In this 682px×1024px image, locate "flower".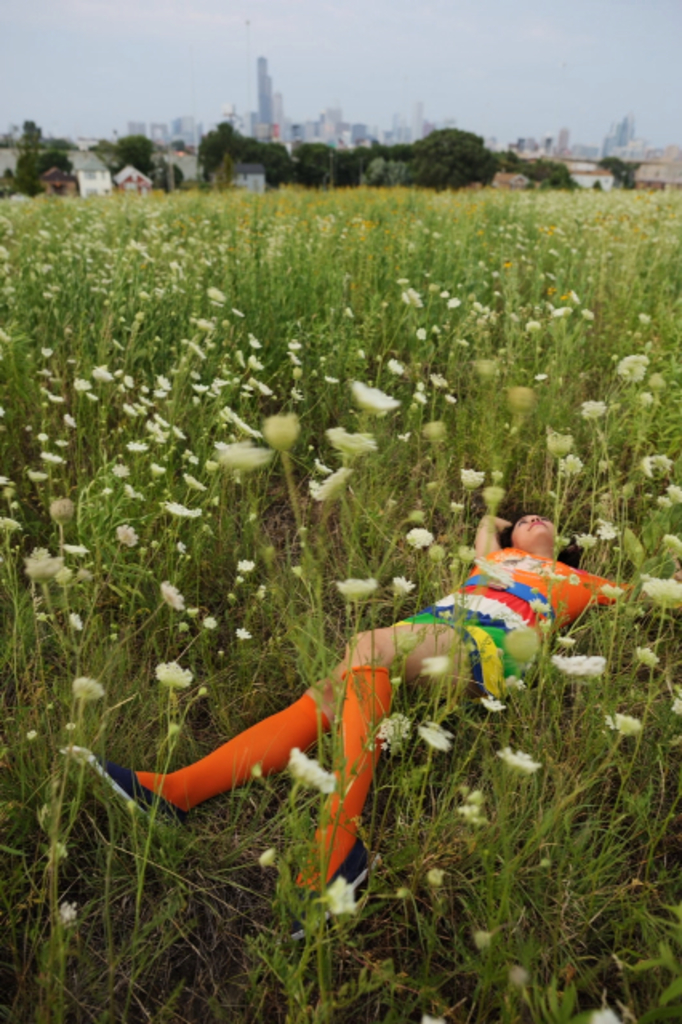
Bounding box: box(346, 382, 403, 418).
